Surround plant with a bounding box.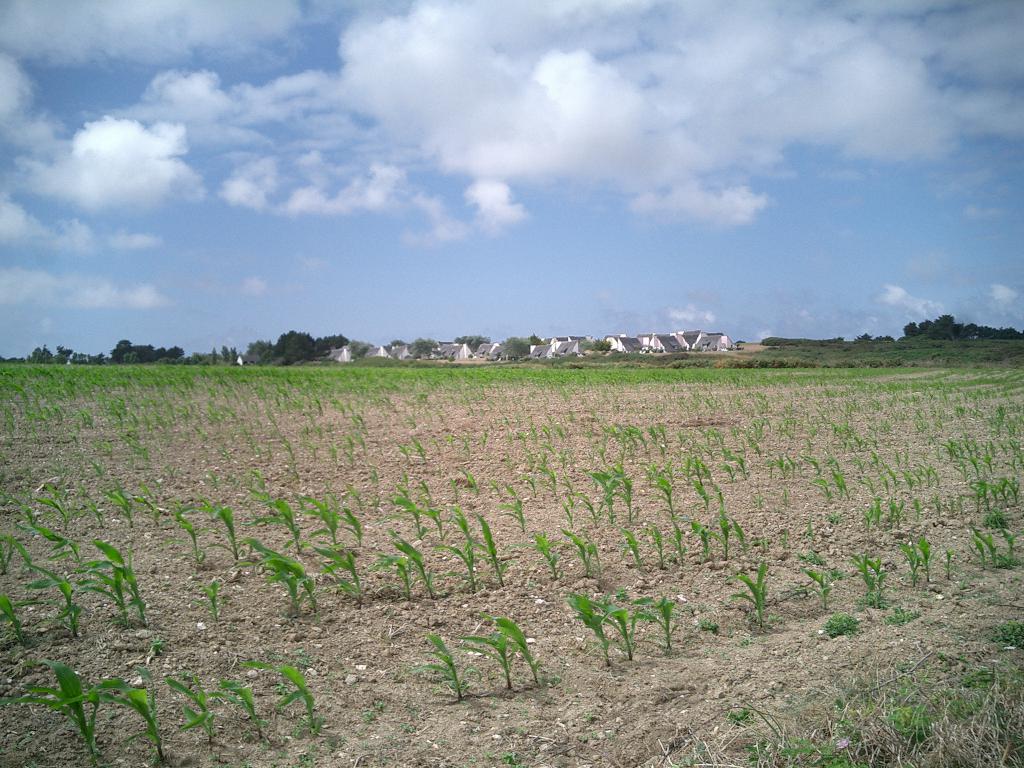
[left=609, top=467, right=636, bottom=524].
